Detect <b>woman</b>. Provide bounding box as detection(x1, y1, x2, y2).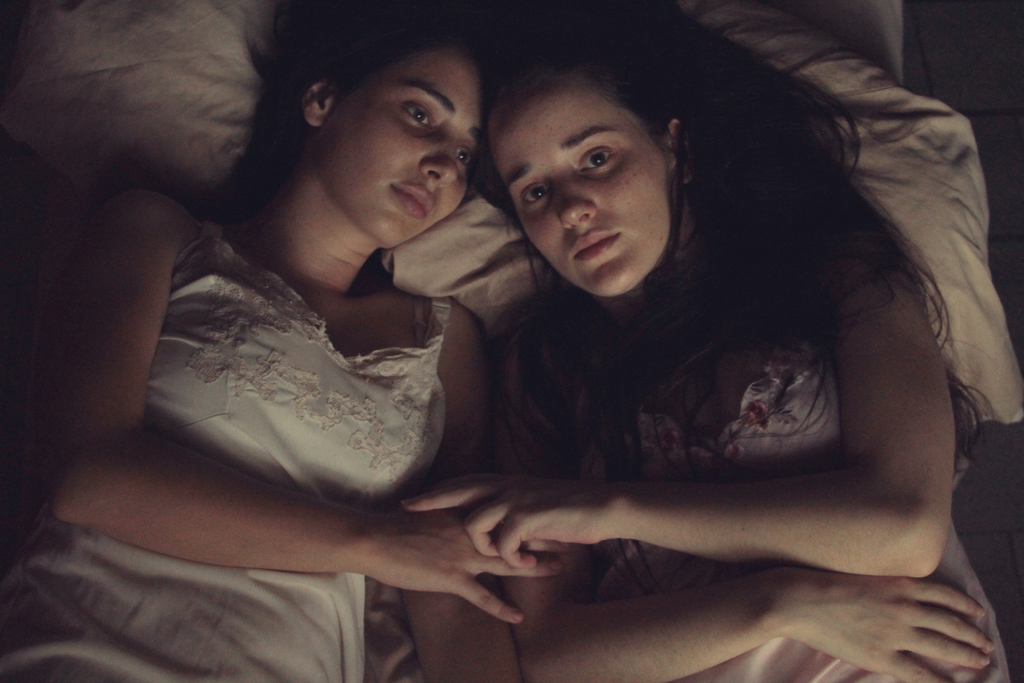
detection(494, 26, 994, 679).
